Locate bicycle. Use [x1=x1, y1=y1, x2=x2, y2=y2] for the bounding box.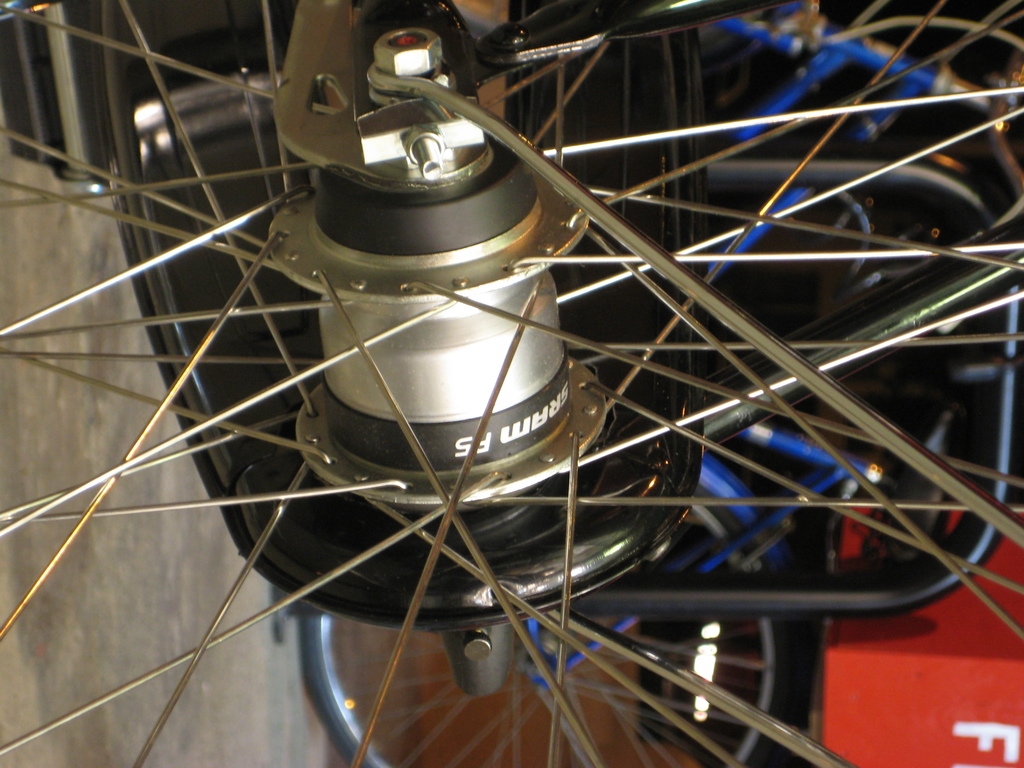
[x1=275, y1=15, x2=1023, y2=767].
